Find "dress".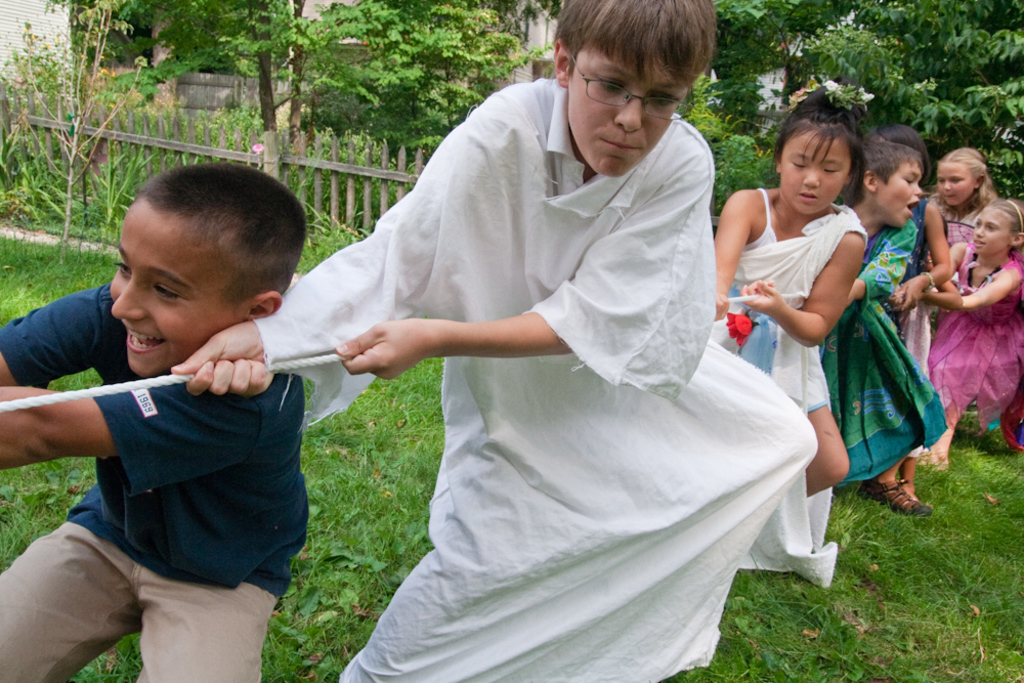
<region>833, 207, 952, 480</region>.
